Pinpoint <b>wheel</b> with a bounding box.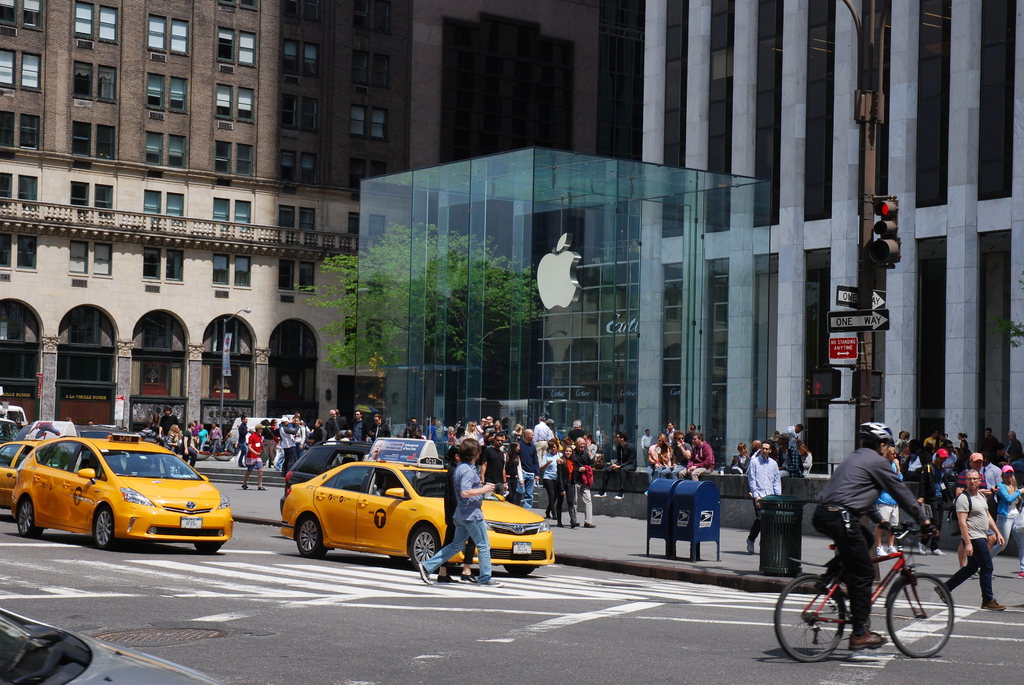
[194, 541, 221, 557].
